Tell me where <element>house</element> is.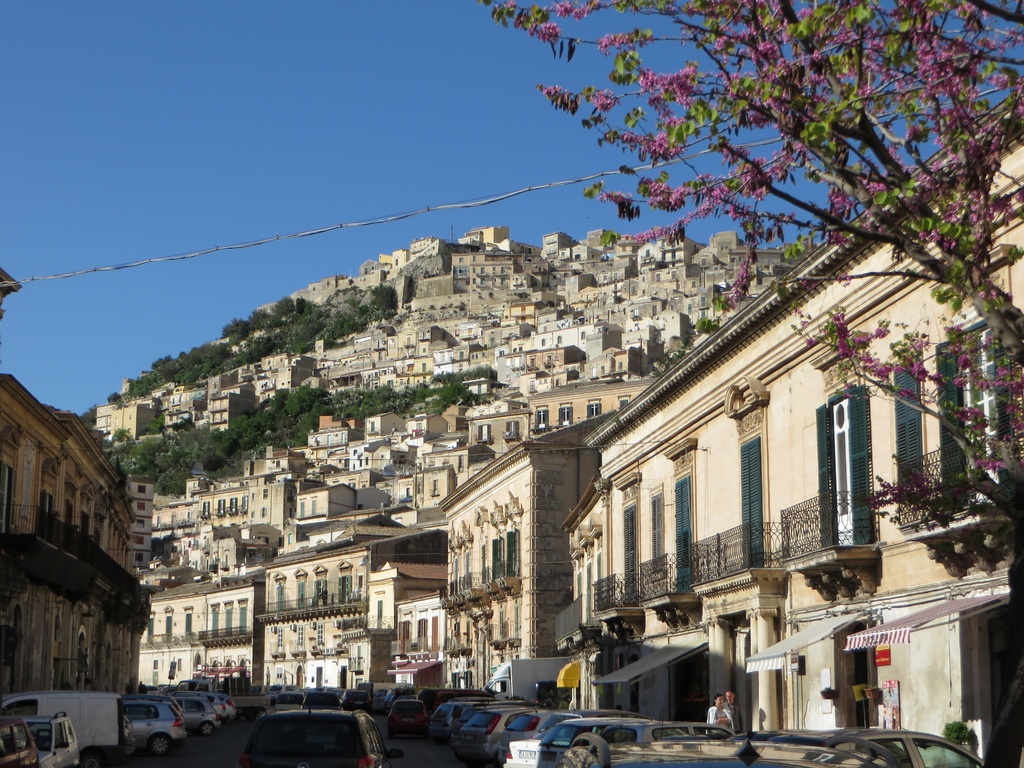
<element>house</element> is at pyautogui.locateOnScreen(532, 322, 598, 355).
